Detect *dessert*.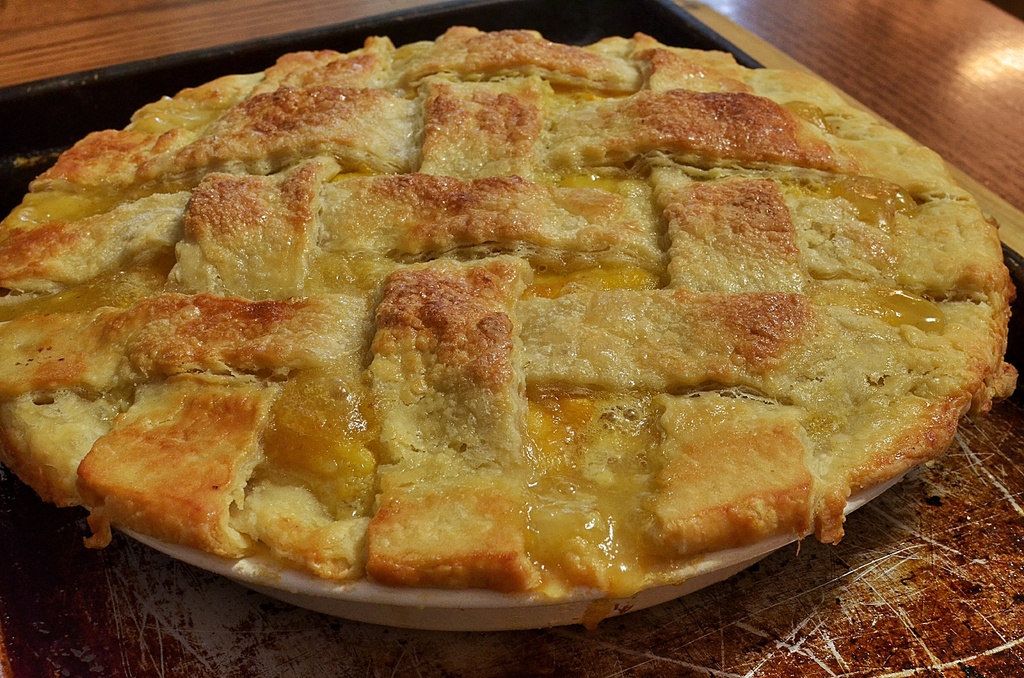
Detected at {"x1": 0, "y1": 24, "x2": 1020, "y2": 593}.
